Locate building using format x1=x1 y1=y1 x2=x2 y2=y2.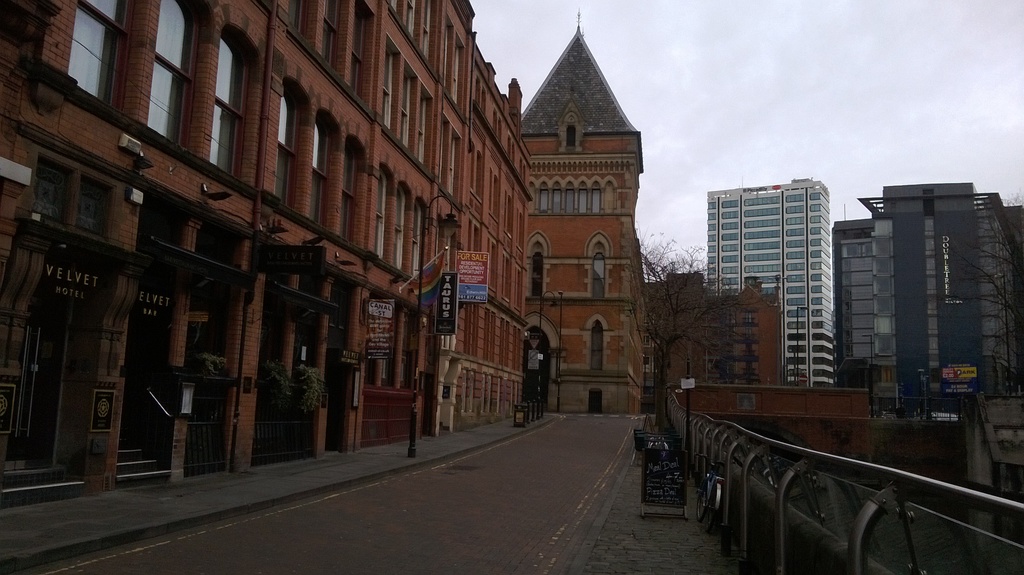
x1=0 y1=0 x2=534 y2=503.
